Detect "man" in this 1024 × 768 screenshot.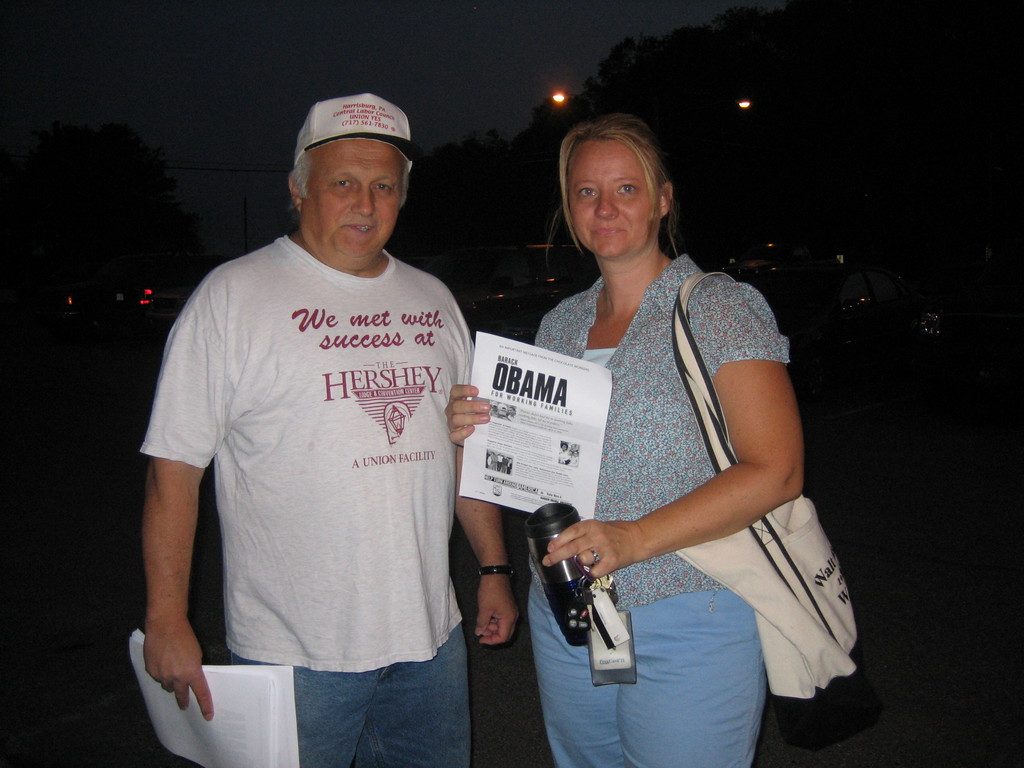
Detection: <box>490,399,497,417</box>.
